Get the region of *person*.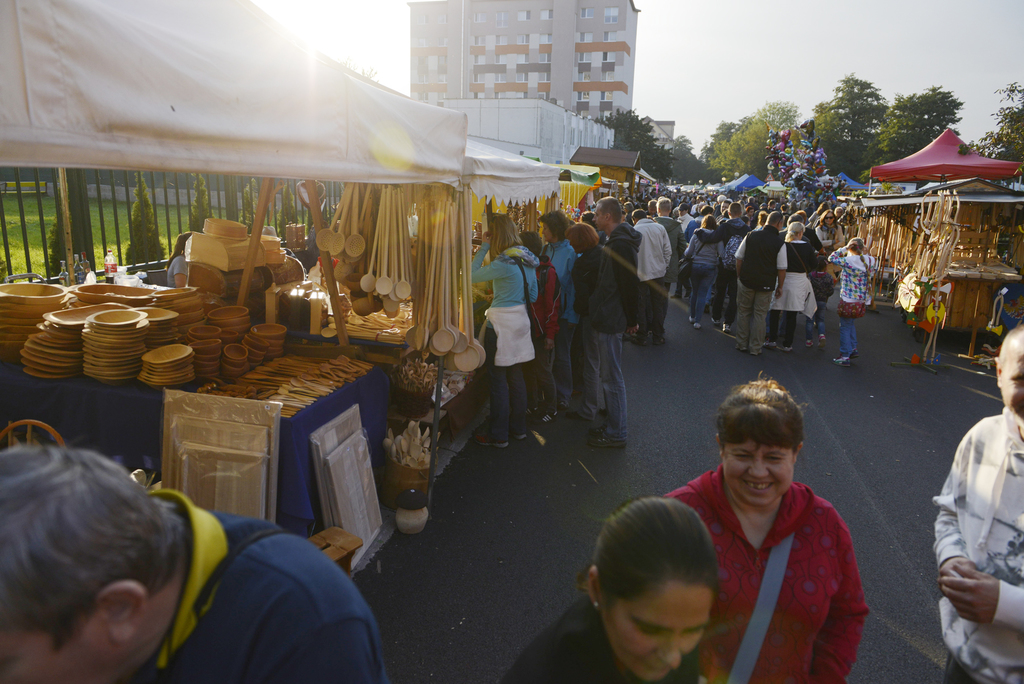
503,492,717,683.
